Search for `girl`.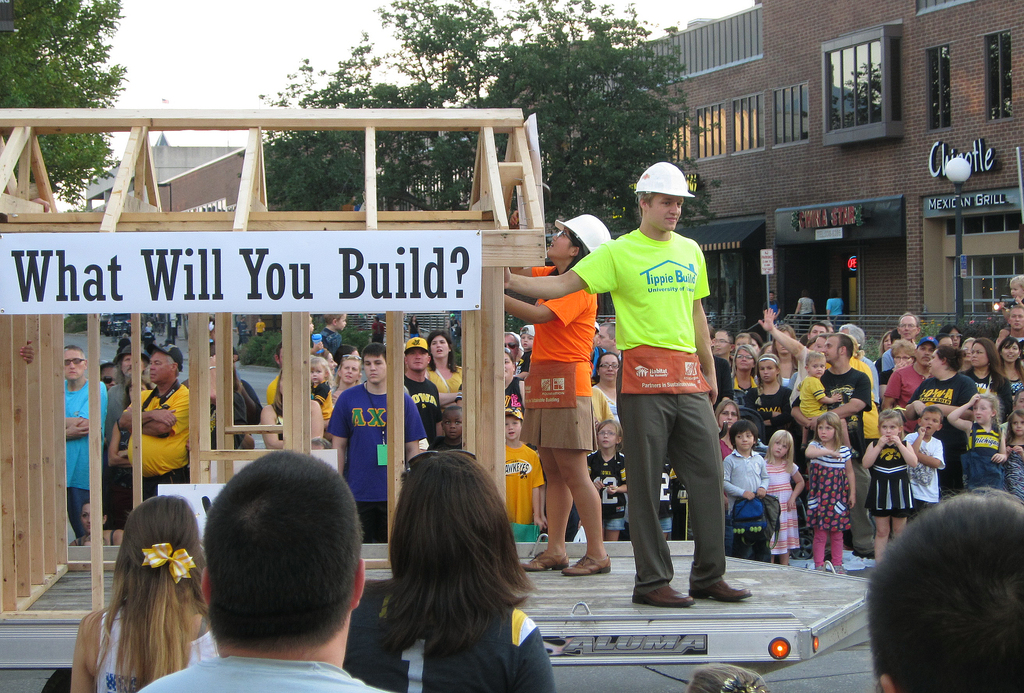
Found at x1=998 y1=334 x2=1022 y2=400.
